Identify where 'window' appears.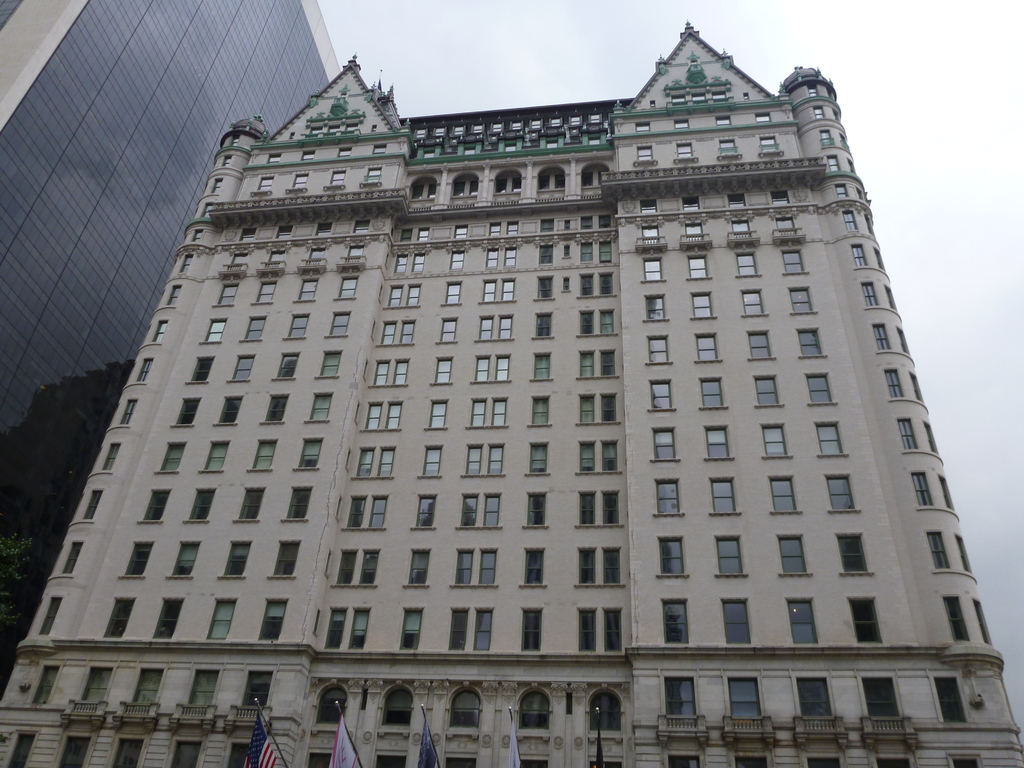
Appears at BBox(770, 479, 804, 515).
